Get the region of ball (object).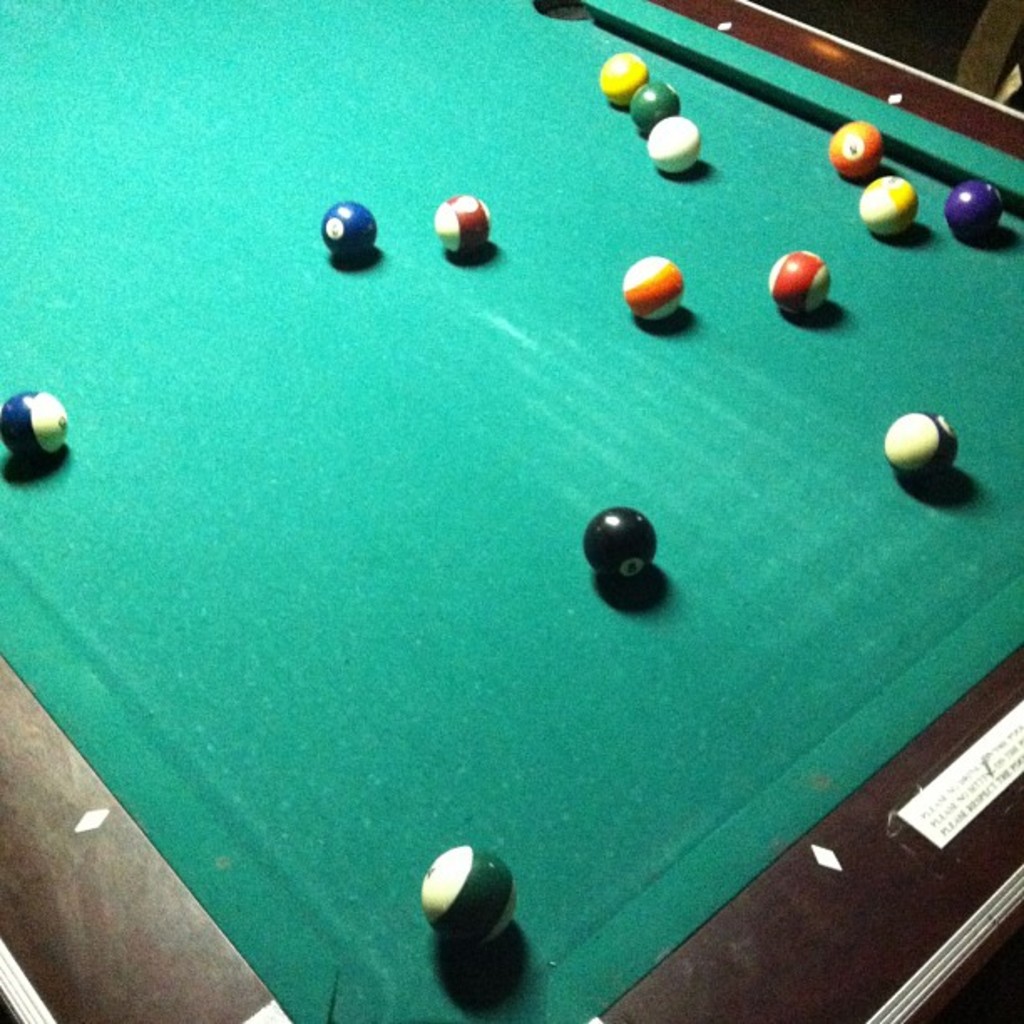
detection(631, 80, 683, 136).
